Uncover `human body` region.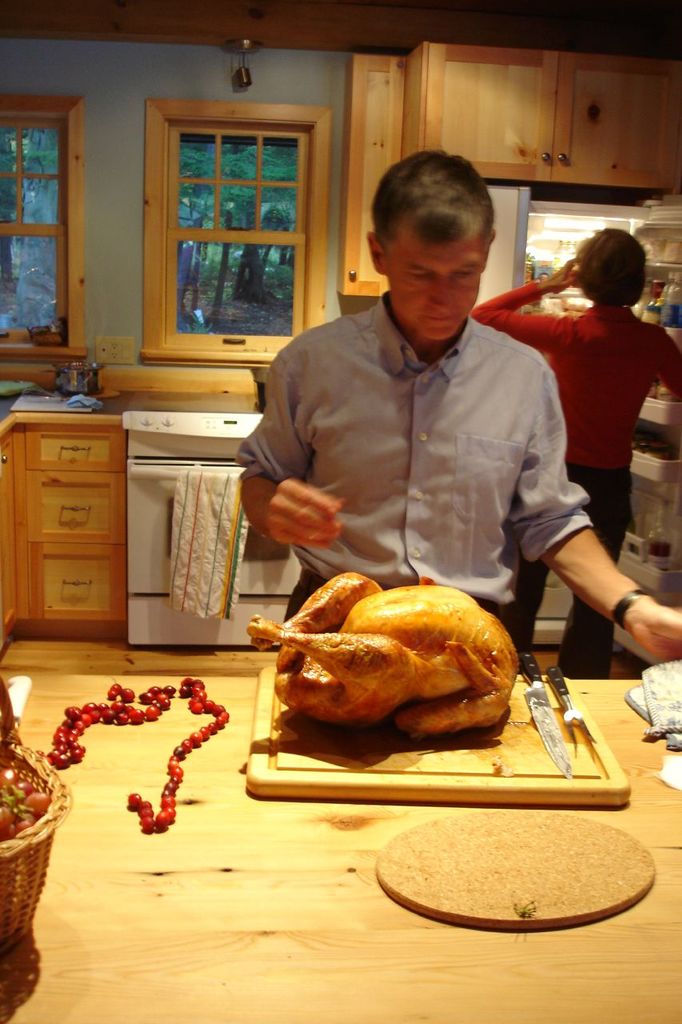
Uncovered: box=[235, 148, 681, 662].
